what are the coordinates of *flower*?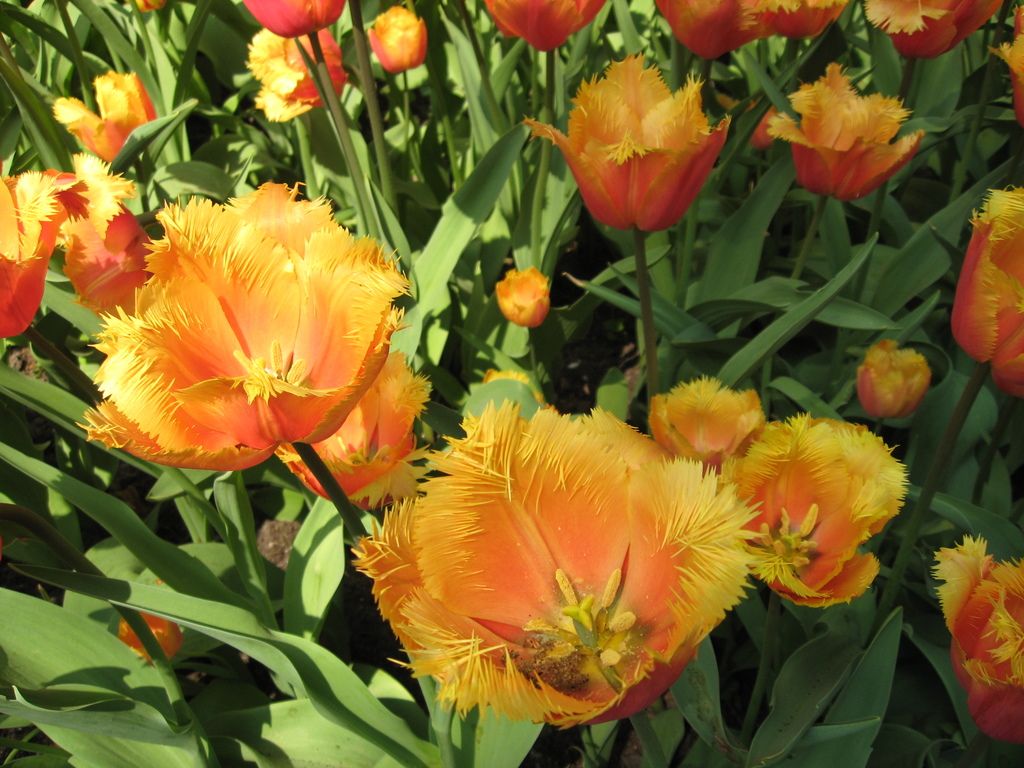
{"x1": 52, "y1": 69, "x2": 171, "y2": 168}.
